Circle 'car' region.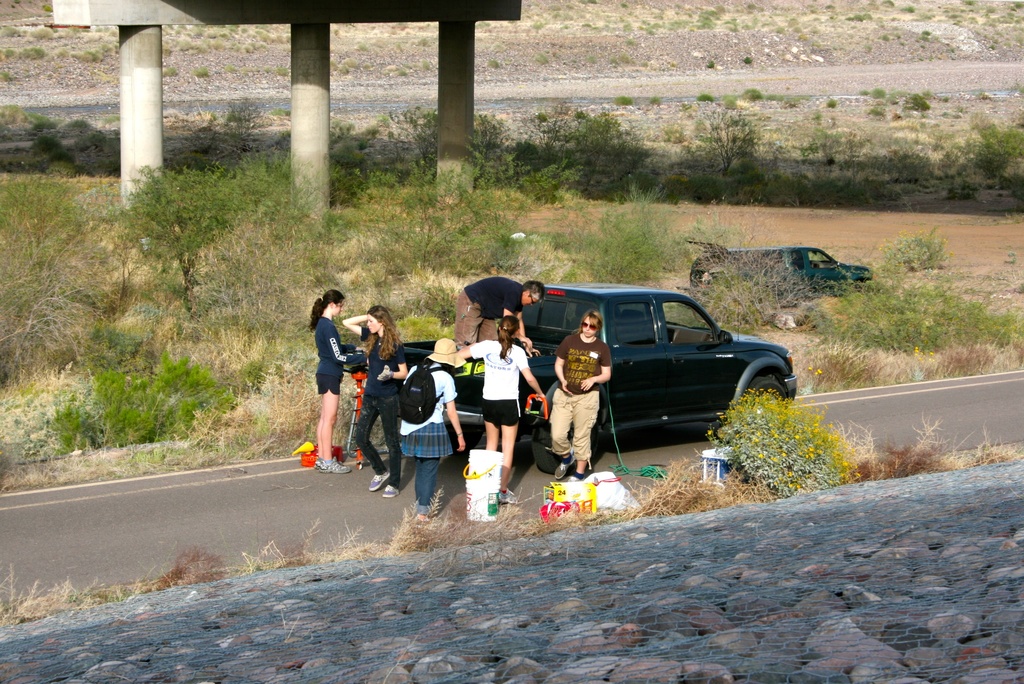
Region: bbox=[372, 277, 799, 471].
